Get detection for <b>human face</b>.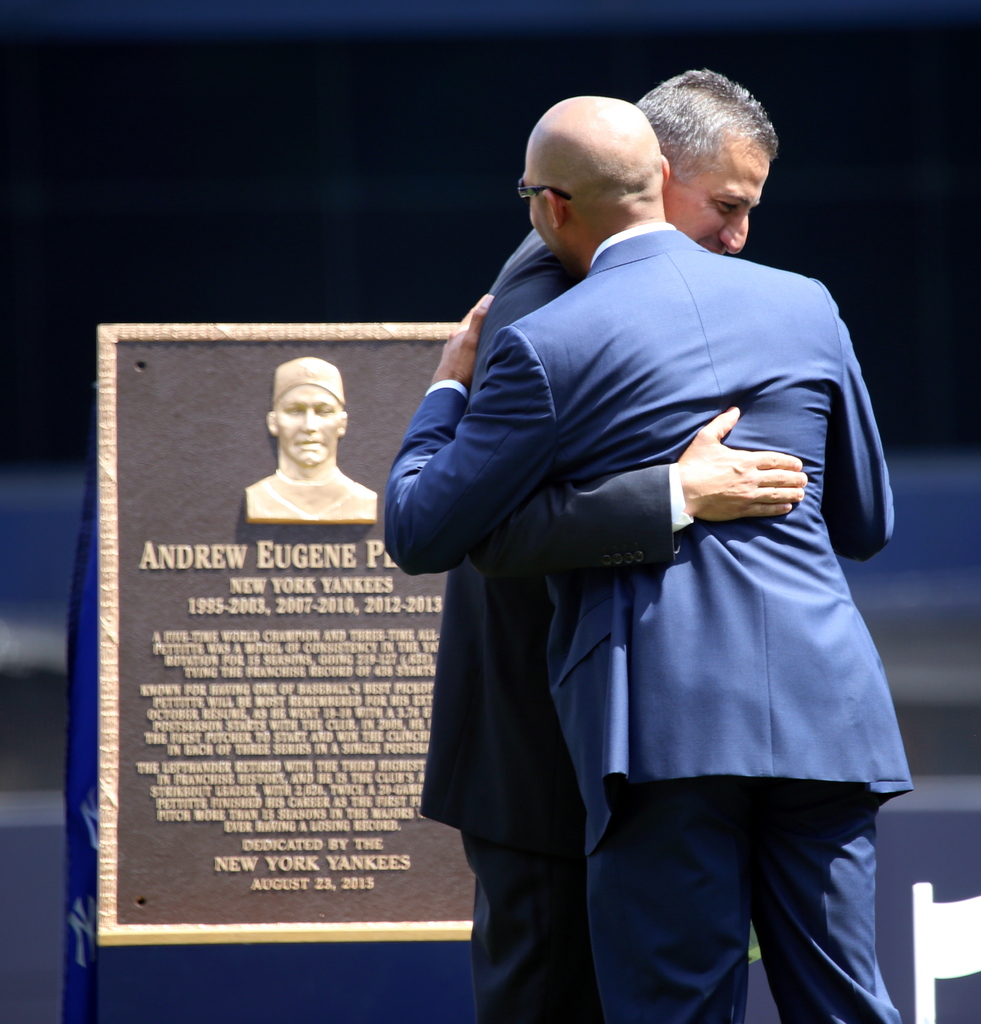
Detection: rect(523, 160, 549, 245).
